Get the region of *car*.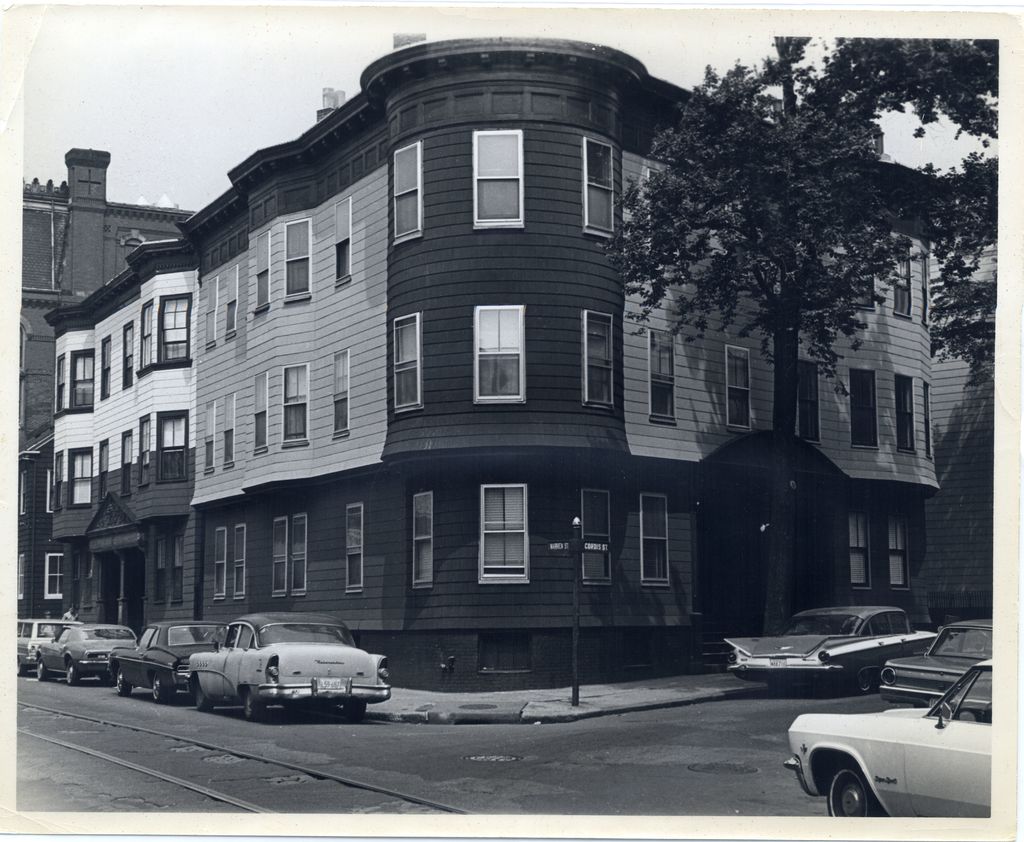
l=721, t=604, r=932, b=676.
